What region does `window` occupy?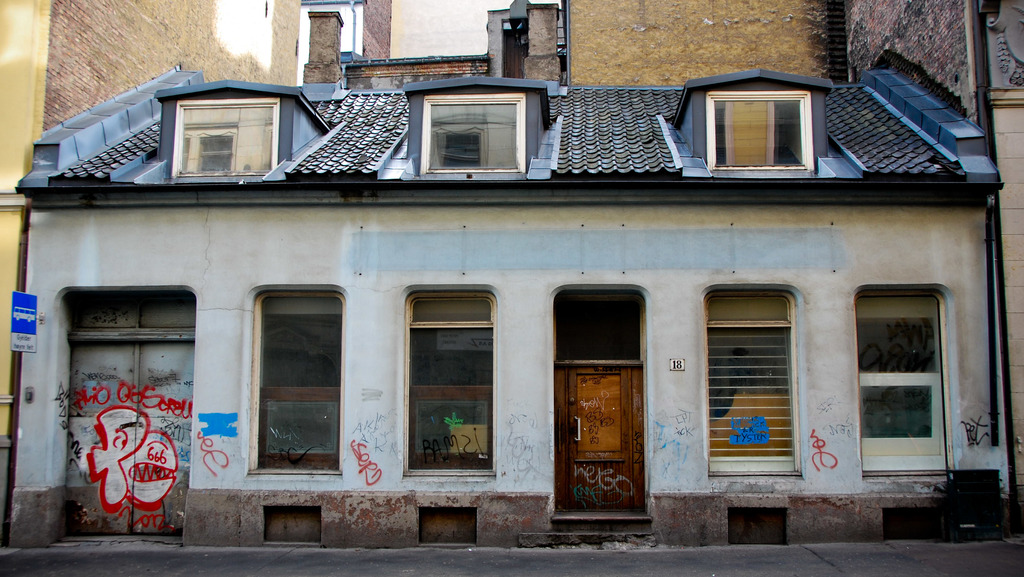
146:84:292:181.
